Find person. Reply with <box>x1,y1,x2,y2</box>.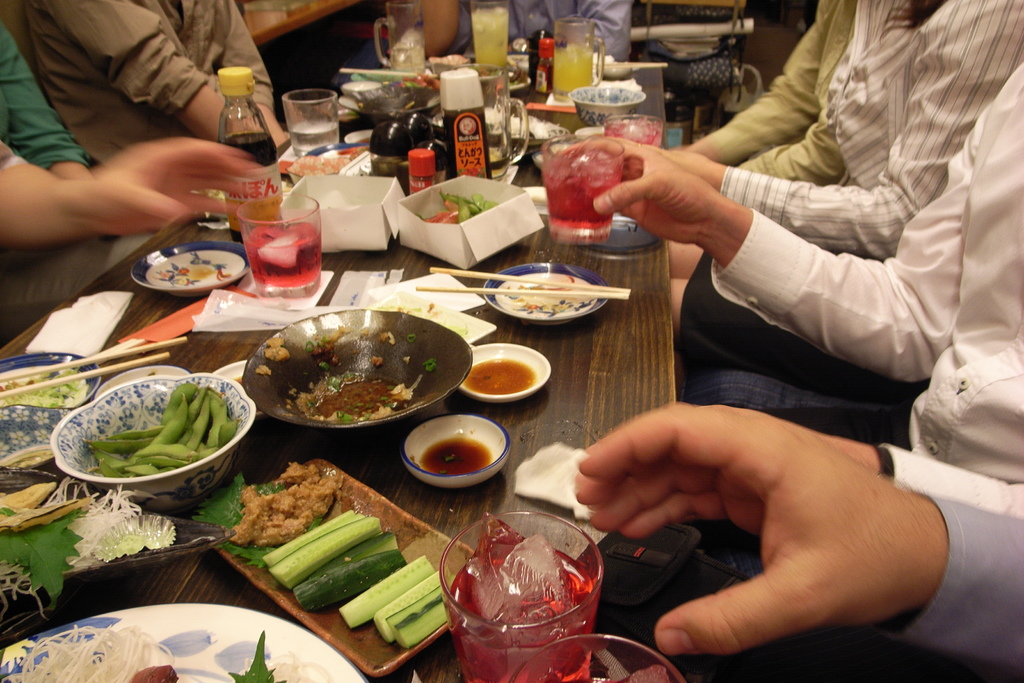
<box>674,1,851,183</box>.
